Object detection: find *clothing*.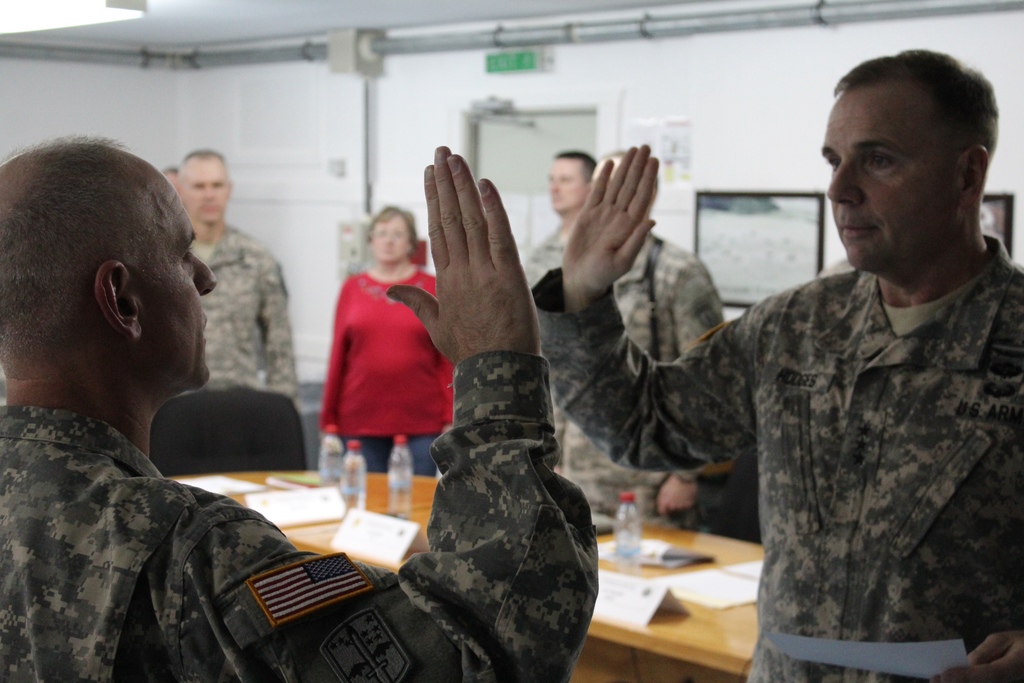
(678,179,1023,682).
